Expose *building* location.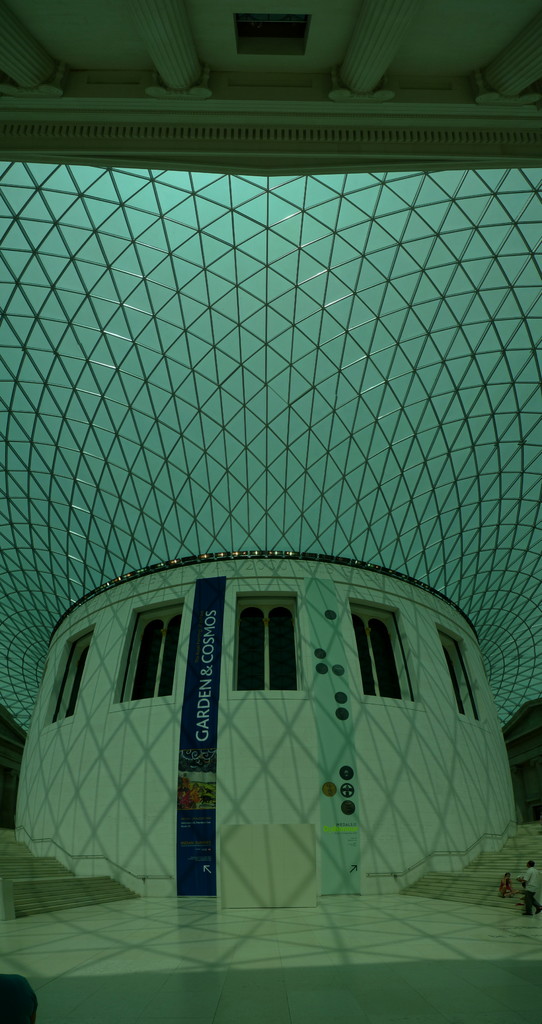
Exposed at left=0, top=0, right=541, bottom=1023.
